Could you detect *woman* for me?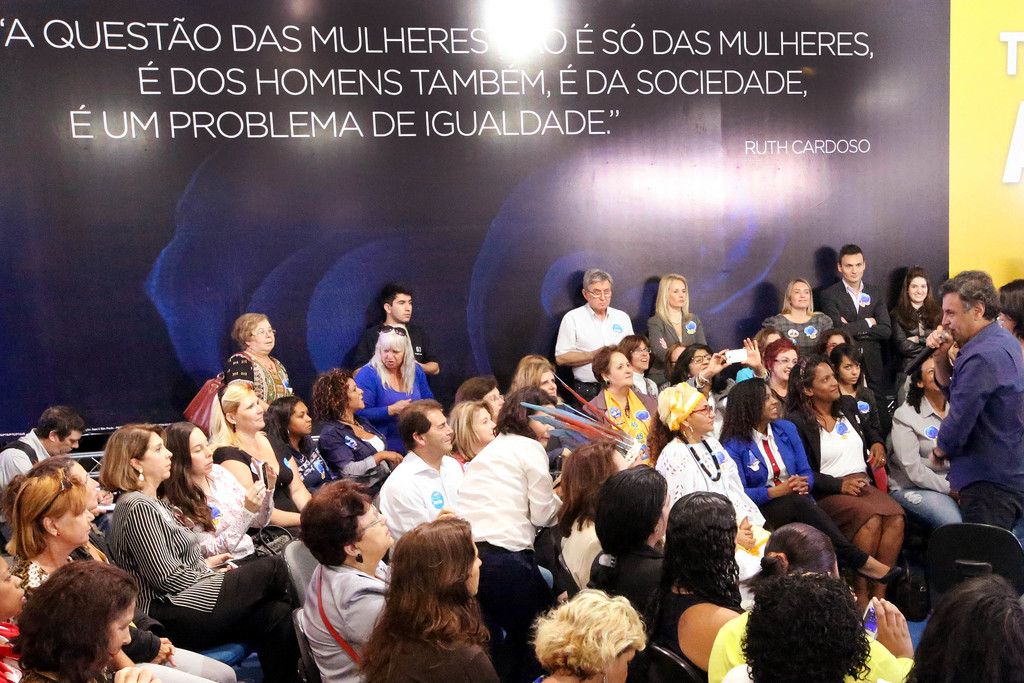
Detection result: 17:555:146:682.
